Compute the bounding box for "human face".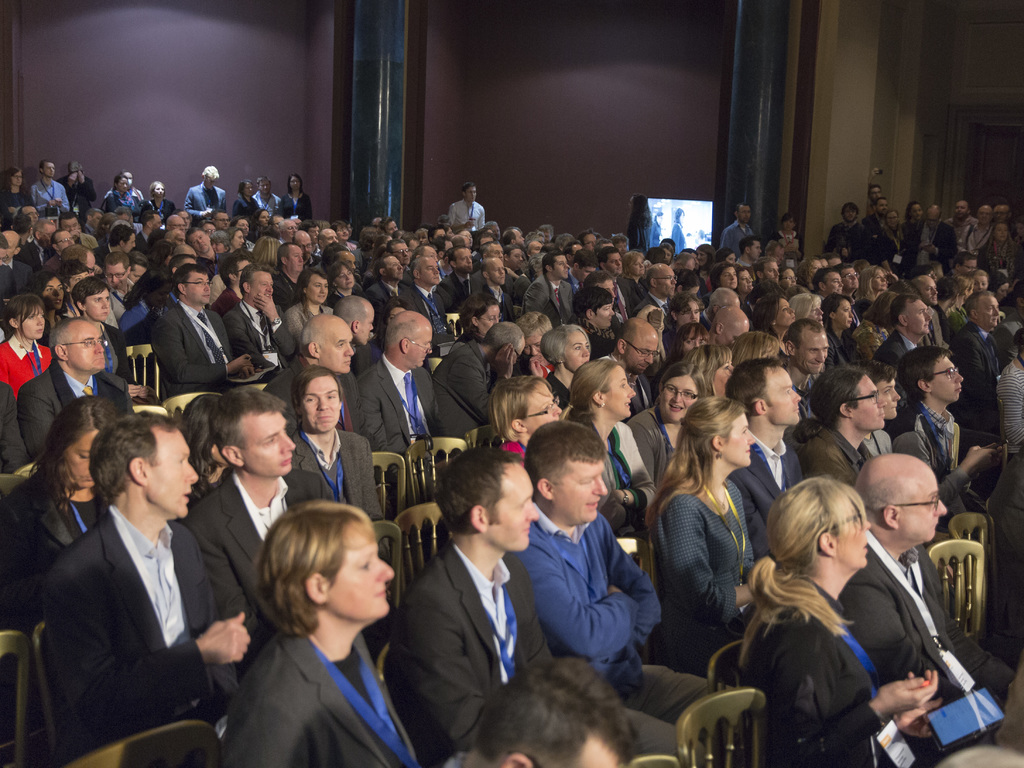
detection(324, 230, 339, 247).
